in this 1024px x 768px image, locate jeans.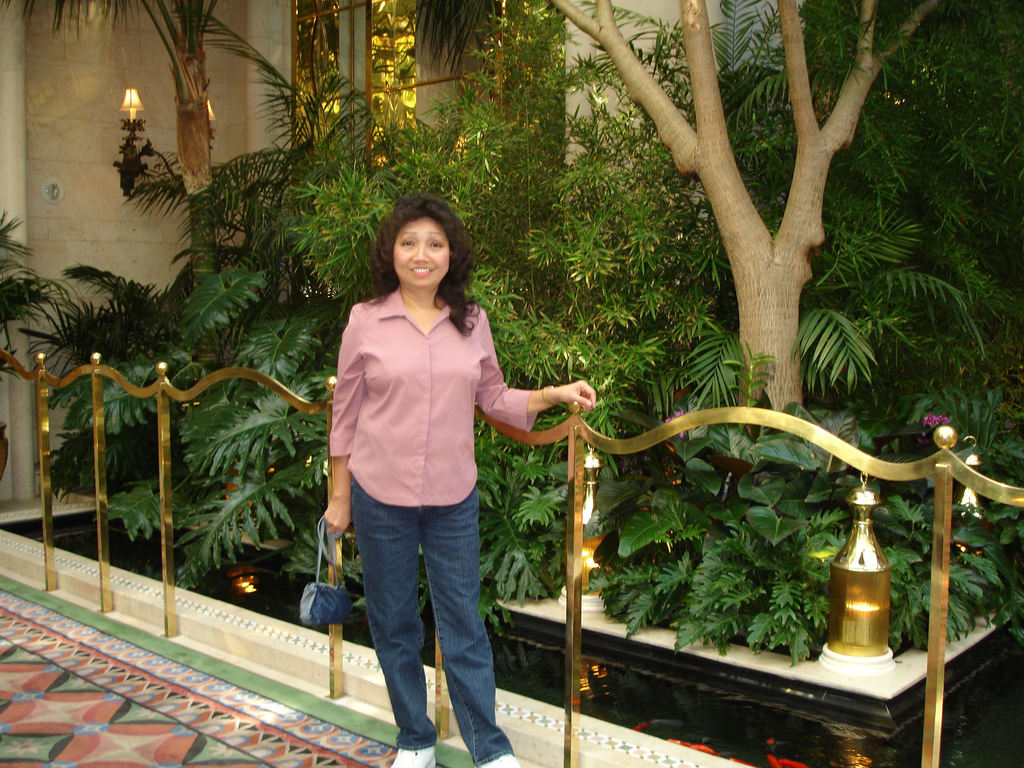
Bounding box: locate(342, 472, 499, 767).
